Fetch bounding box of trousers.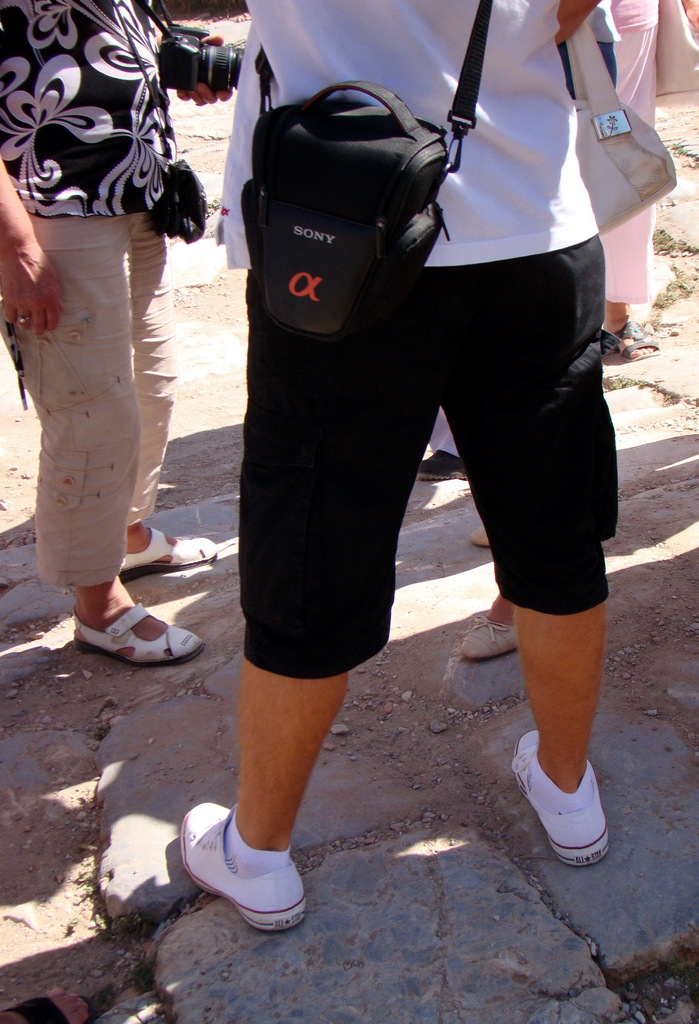
Bbox: 601:22:659:303.
